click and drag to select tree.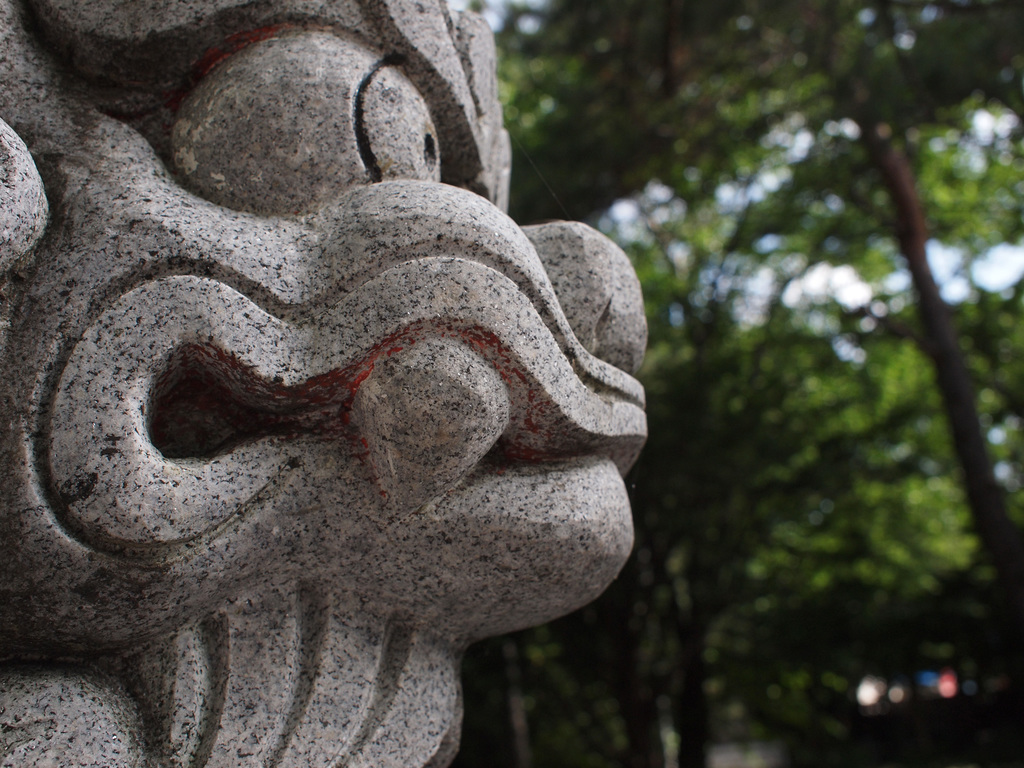
Selection: bbox=(492, 0, 1023, 573).
